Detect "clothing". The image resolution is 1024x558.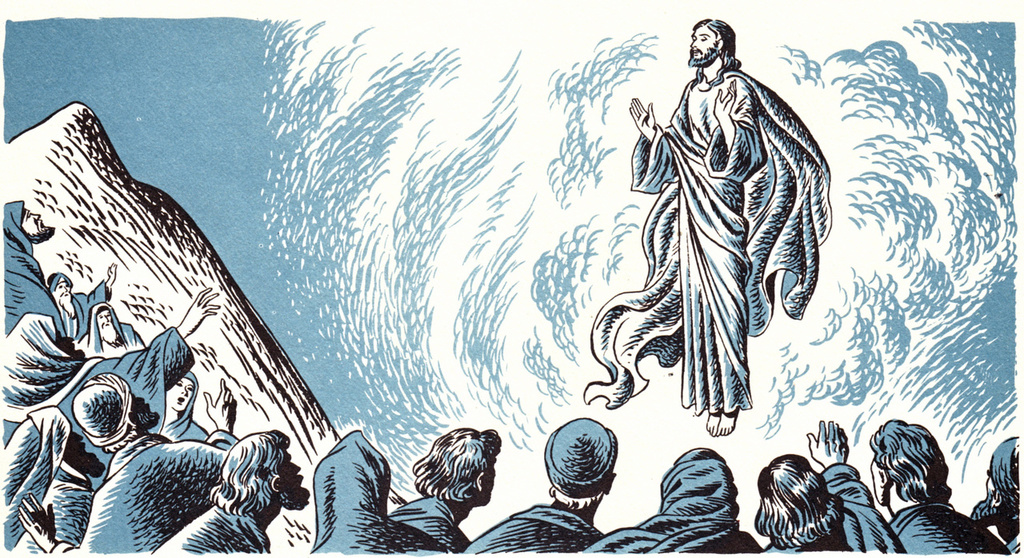
[x1=0, y1=203, x2=63, y2=337].
